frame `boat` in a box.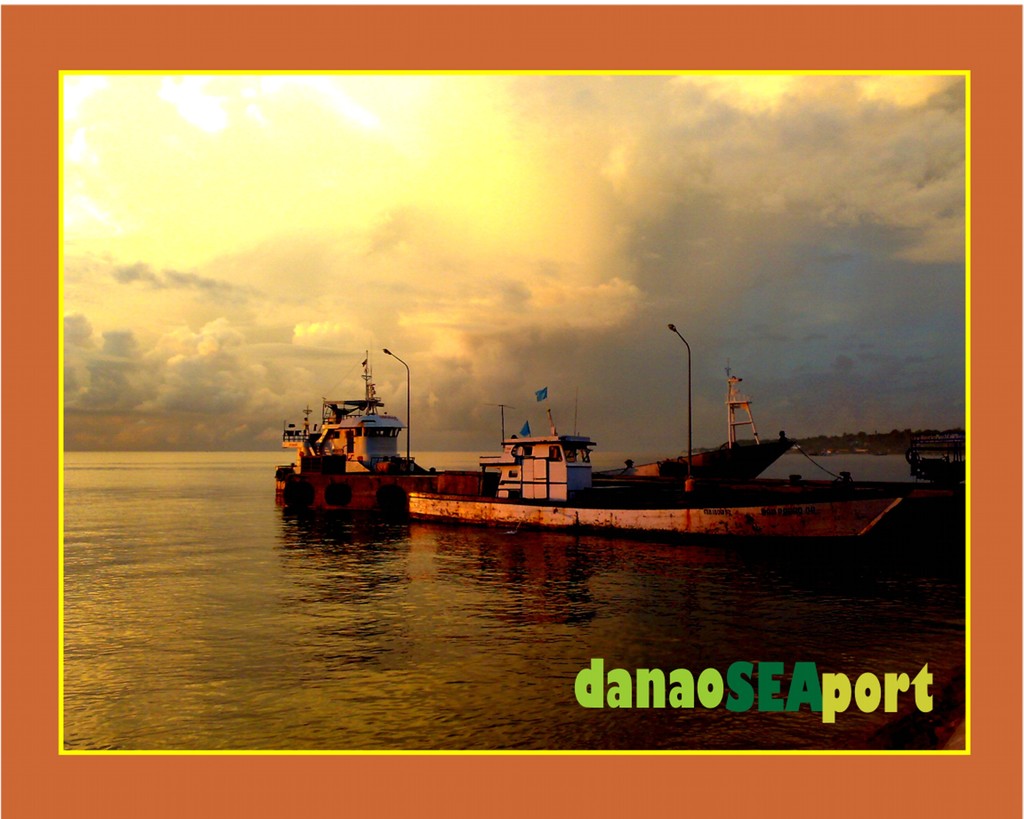
[left=404, top=384, right=904, bottom=539].
